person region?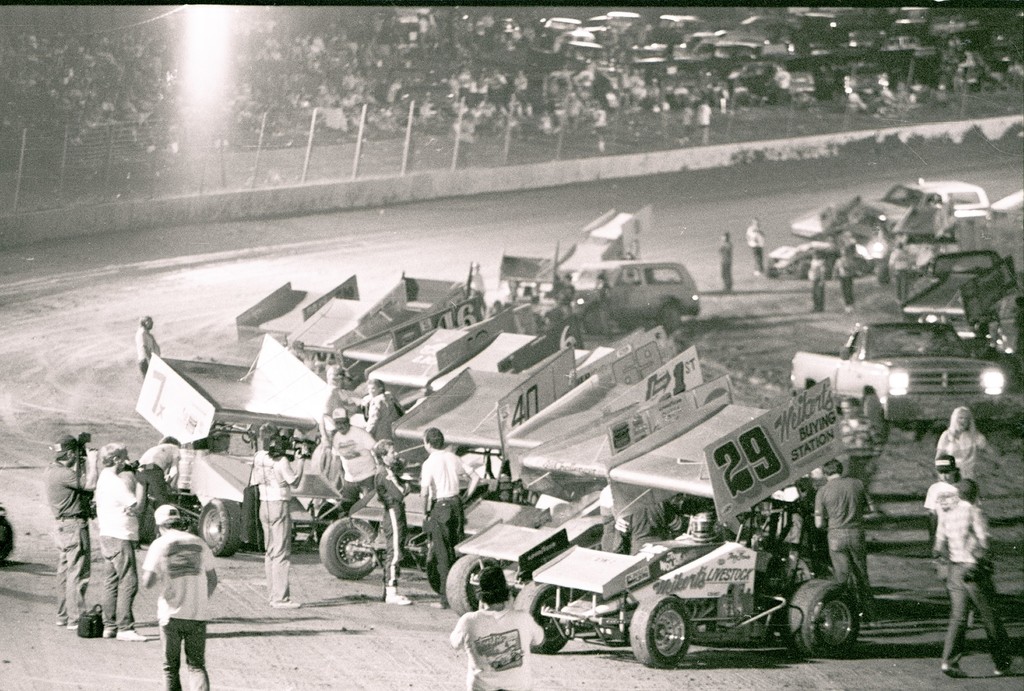
box(144, 503, 221, 690)
